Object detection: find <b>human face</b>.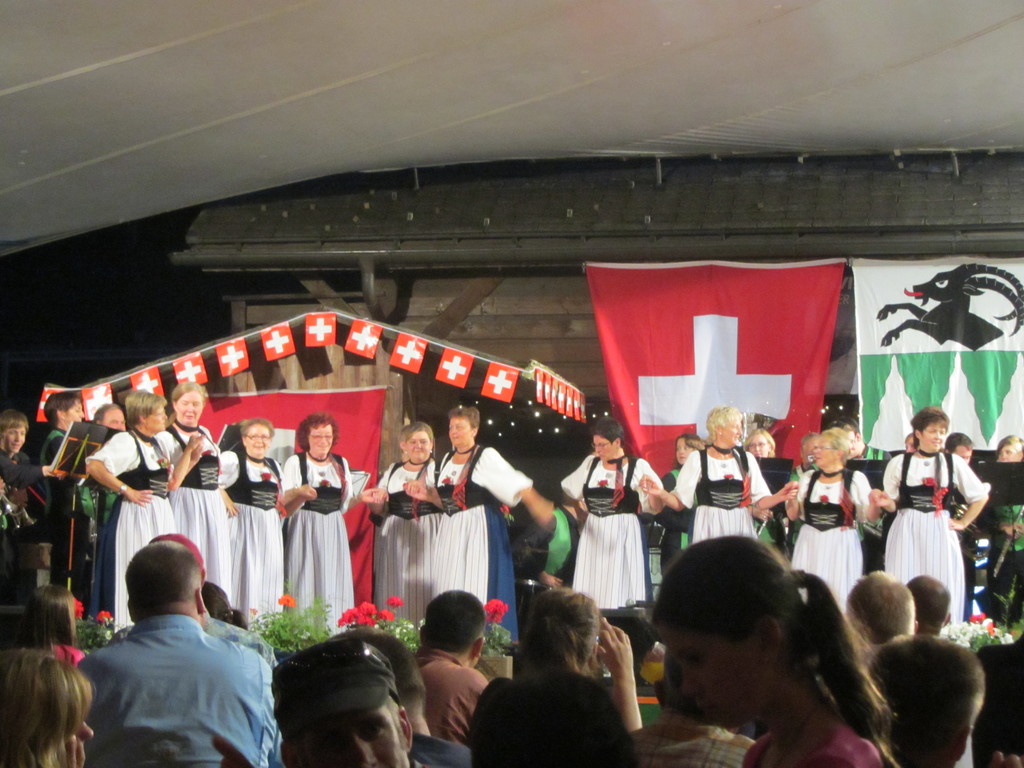
<region>177, 394, 205, 424</region>.
